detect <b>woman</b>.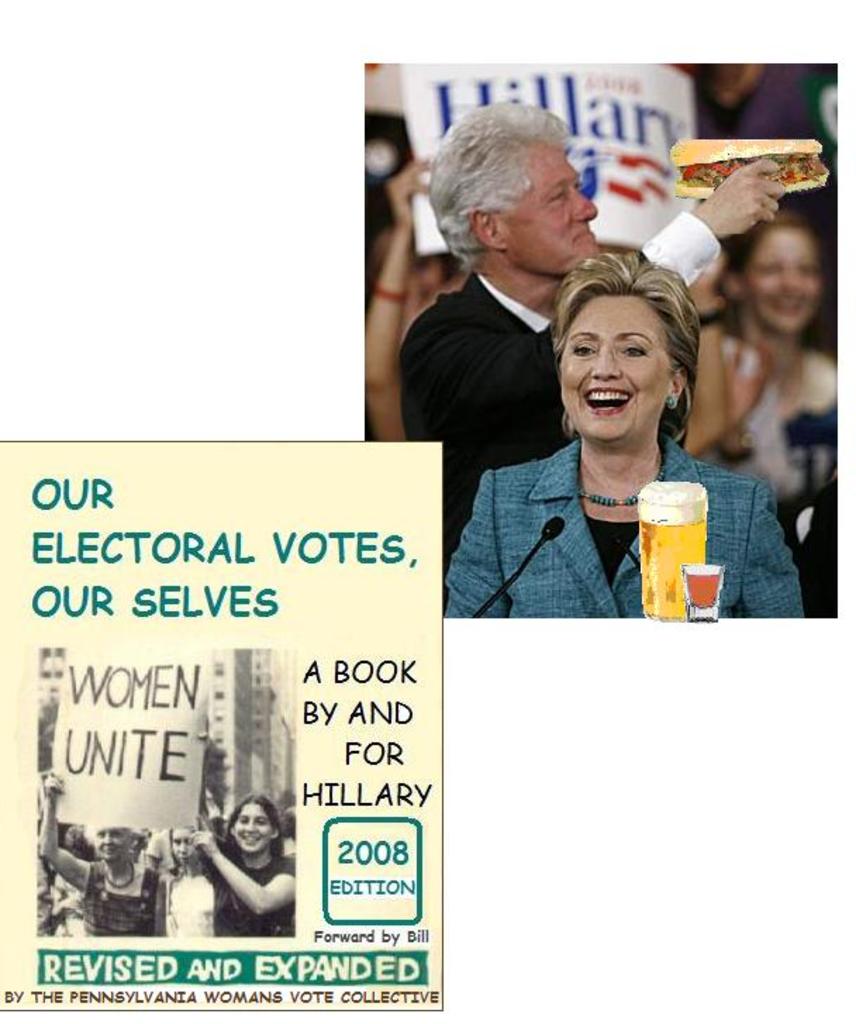
Detected at [30,762,168,941].
